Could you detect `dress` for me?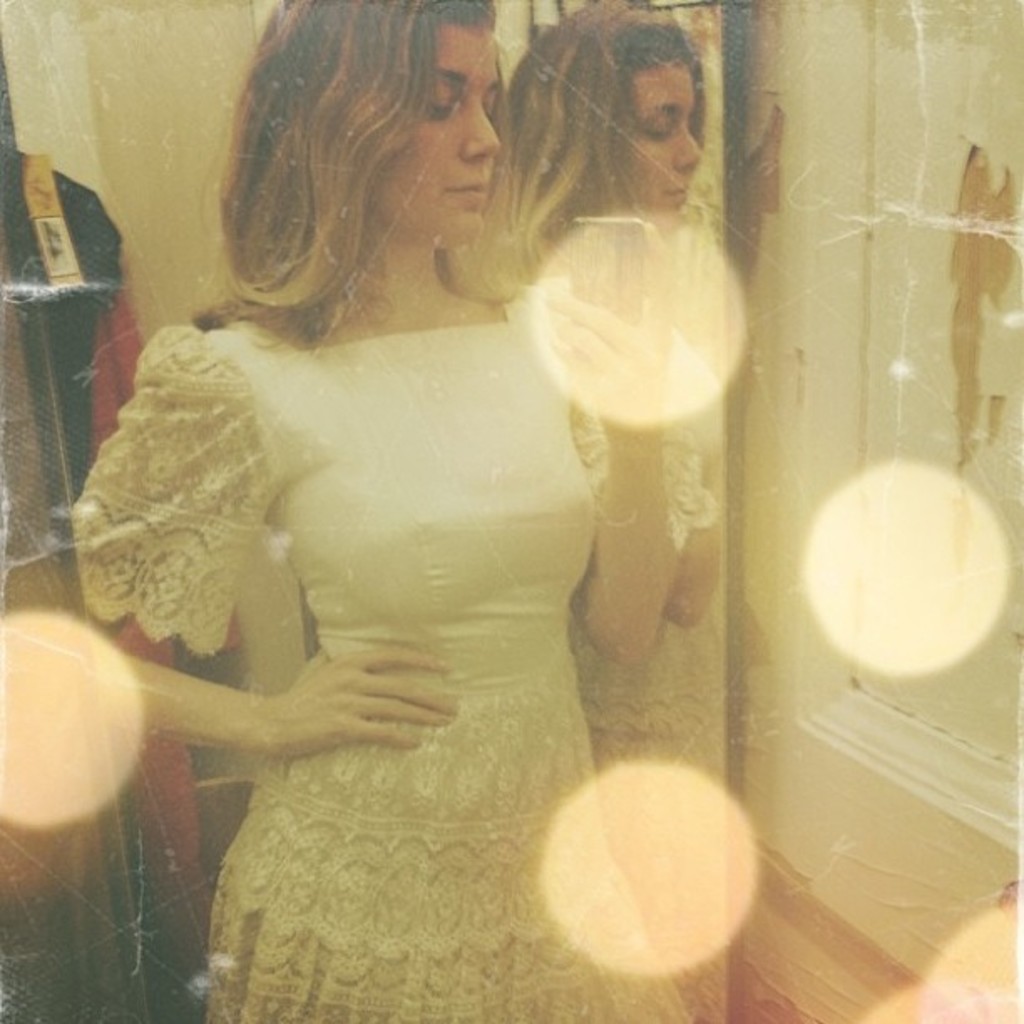
Detection result: <bbox>100, 246, 684, 974</bbox>.
